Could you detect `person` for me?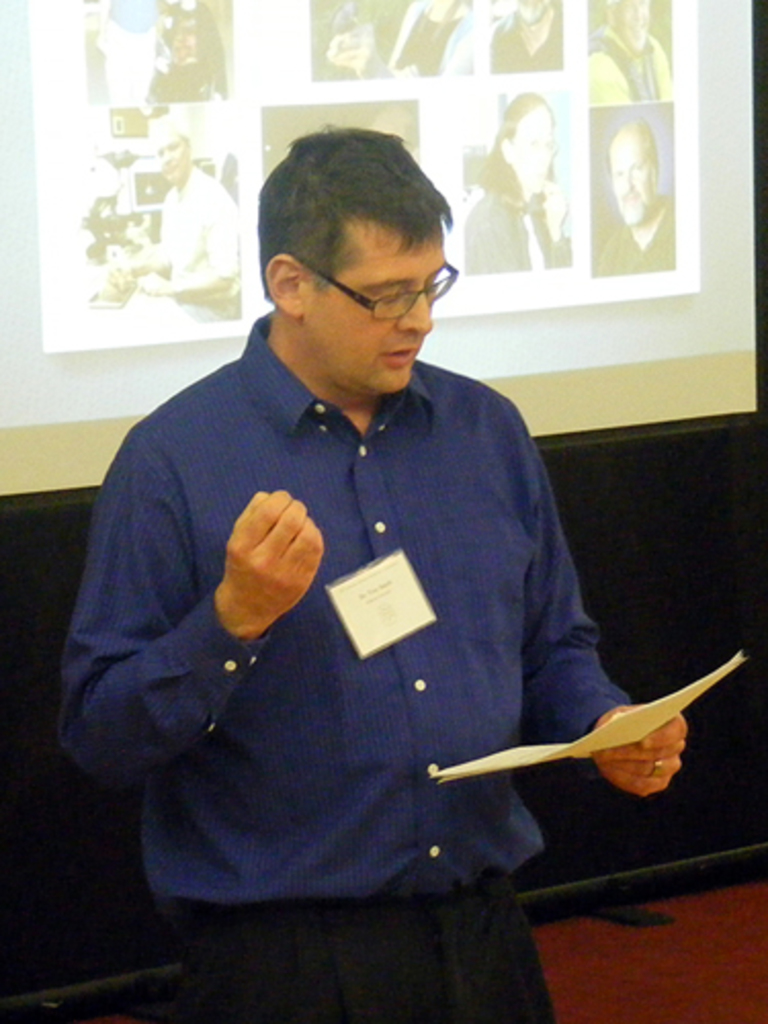
Detection result: crop(461, 86, 582, 274).
